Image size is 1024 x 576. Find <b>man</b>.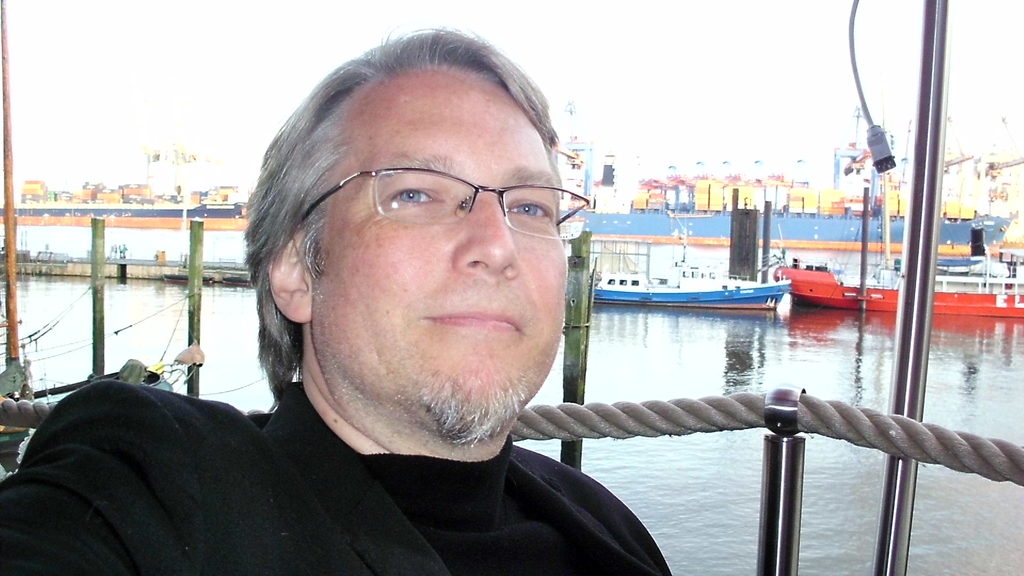
x1=66 y1=64 x2=732 y2=570.
